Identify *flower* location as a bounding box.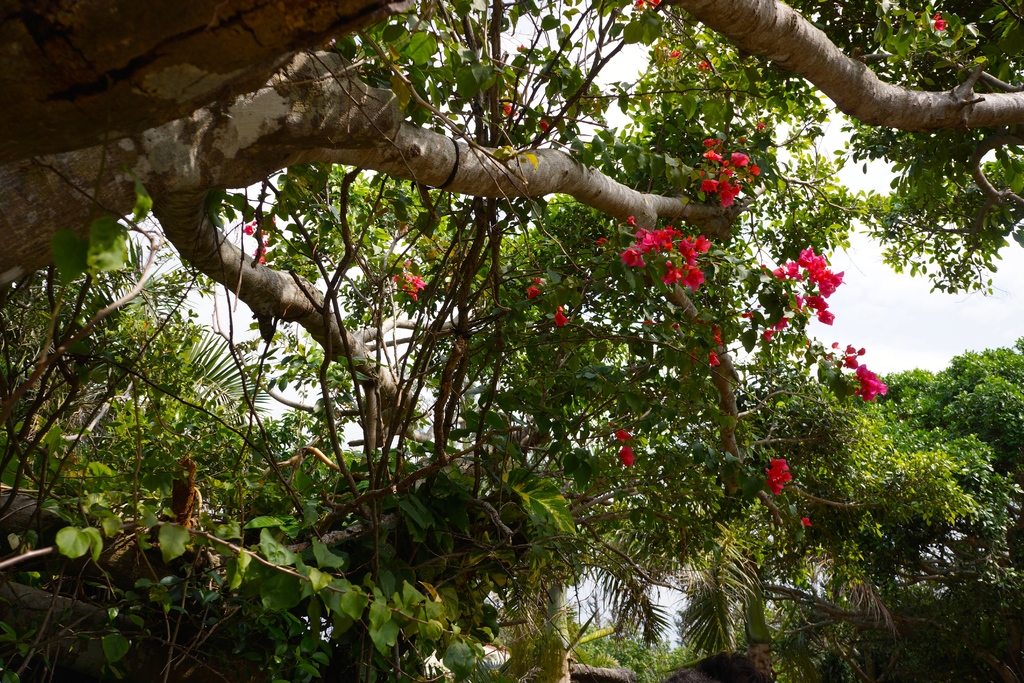
726 151 751 168.
